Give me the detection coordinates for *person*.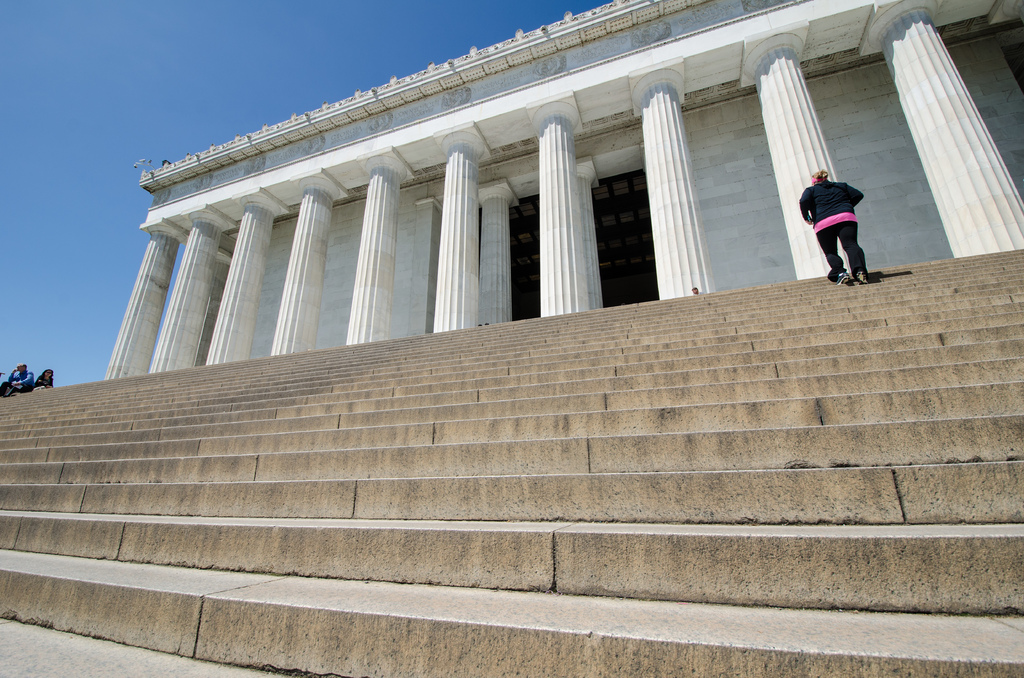
(36,372,51,383).
